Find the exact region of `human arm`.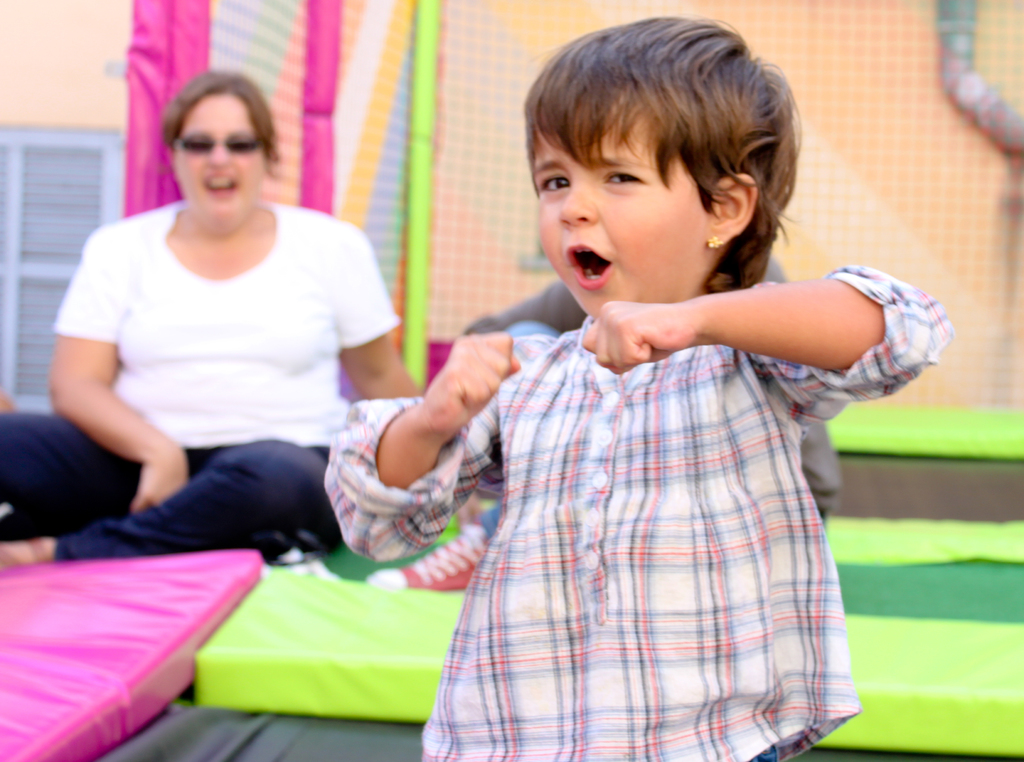
Exact region: detection(332, 228, 433, 407).
